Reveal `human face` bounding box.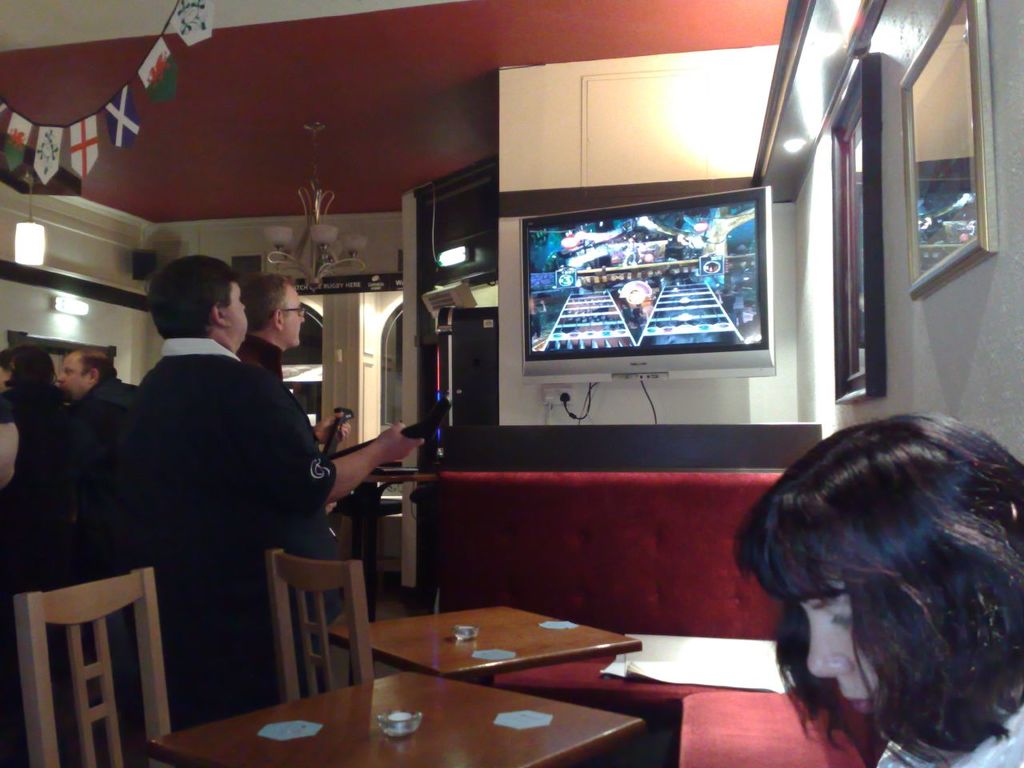
Revealed: select_region(626, 291, 646, 305).
